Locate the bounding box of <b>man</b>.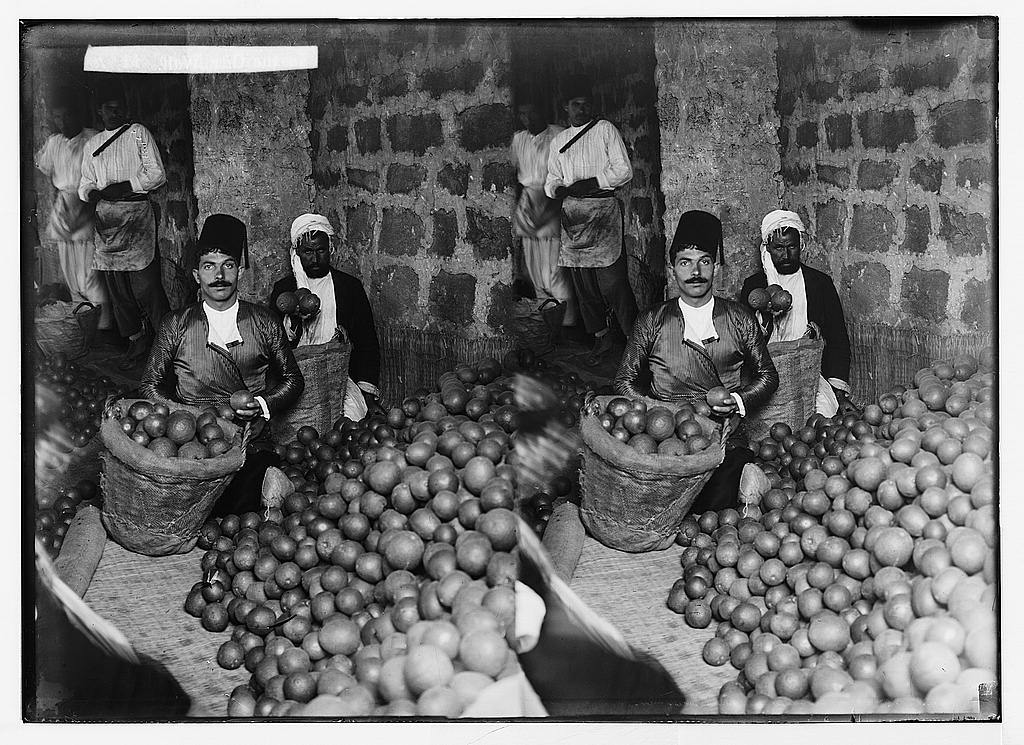
Bounding box: 83/87/153/335.
